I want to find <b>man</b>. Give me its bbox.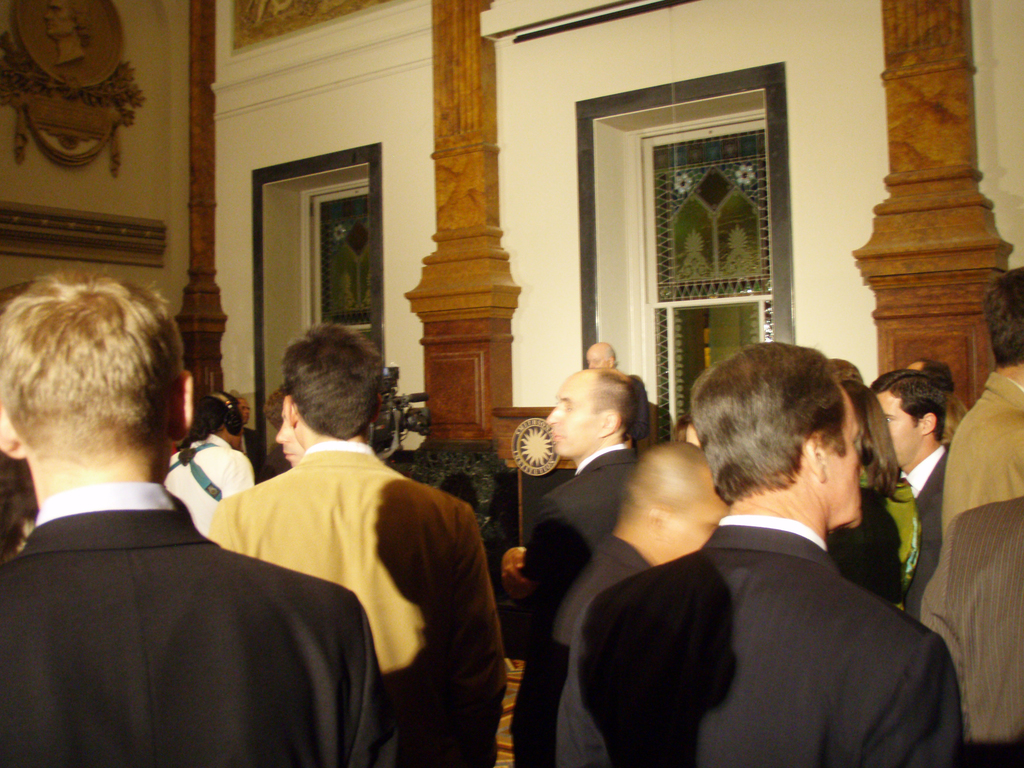
left=236, top=397, right=266, bottom=477.
